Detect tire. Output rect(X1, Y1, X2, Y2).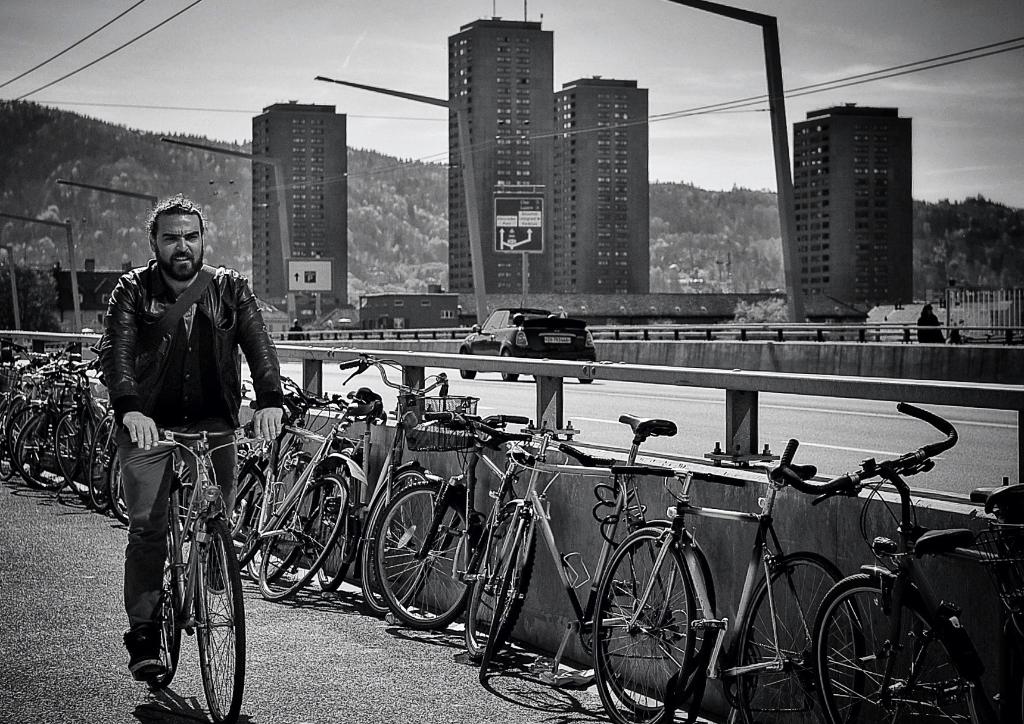
rect(371, 471, 490, 640).
